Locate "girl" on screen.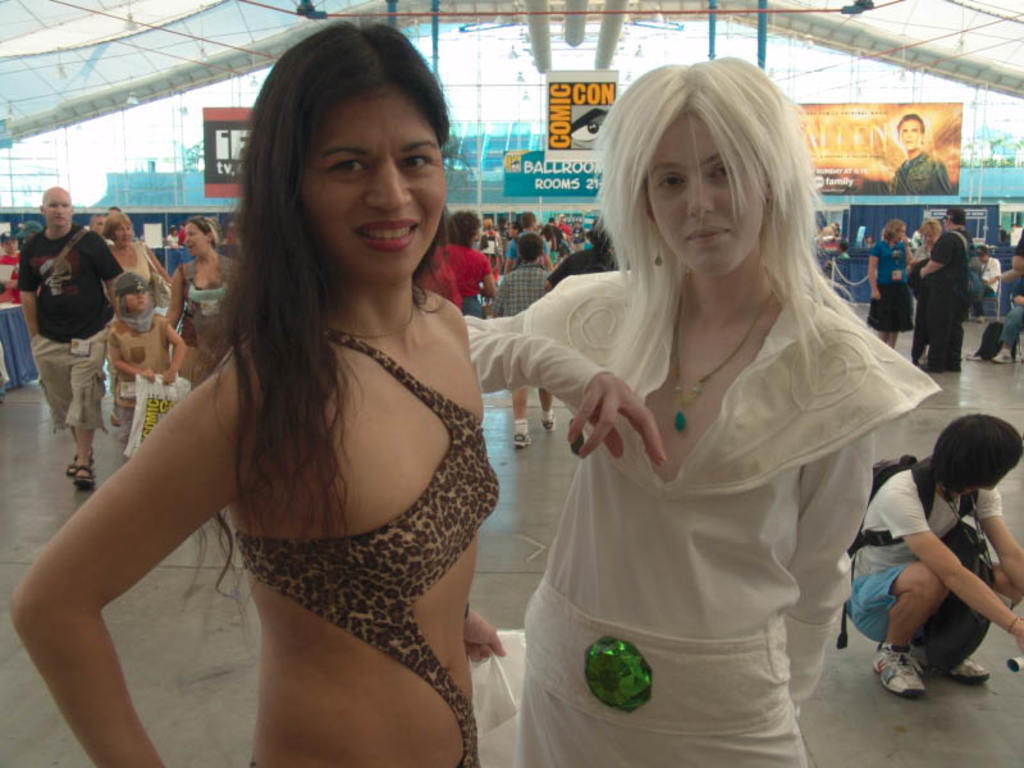
On screen at (12, 23, 506, 767).
